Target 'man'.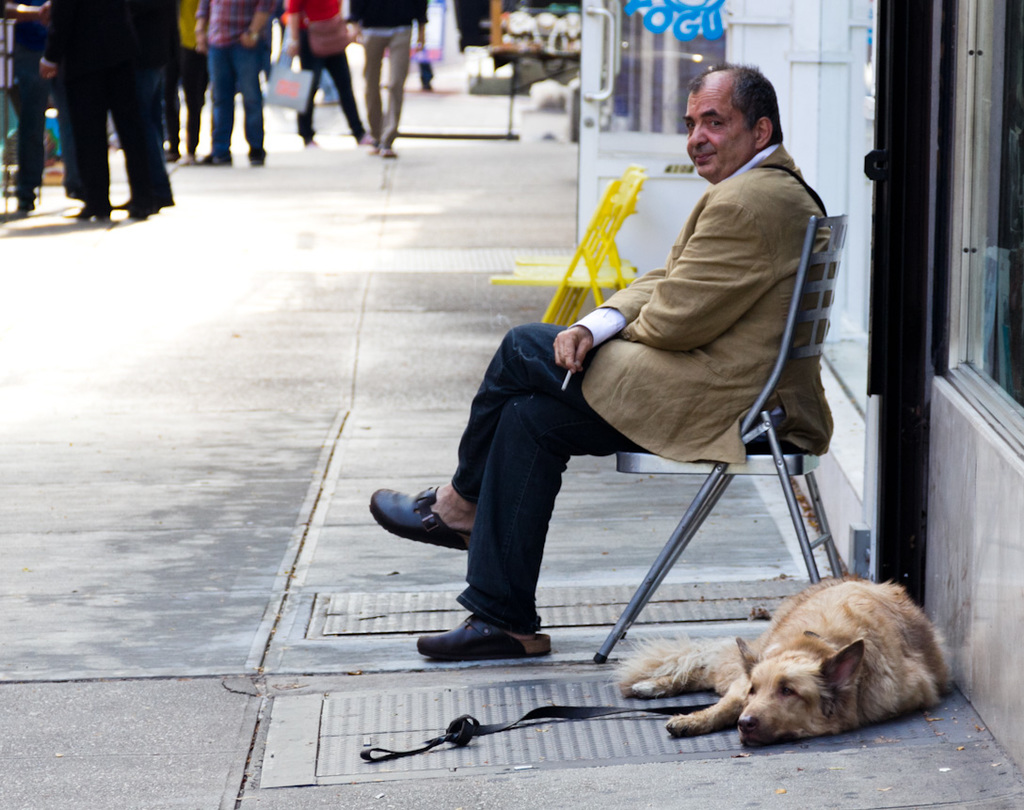
Target region: box=[435, 94, 856, 691].
